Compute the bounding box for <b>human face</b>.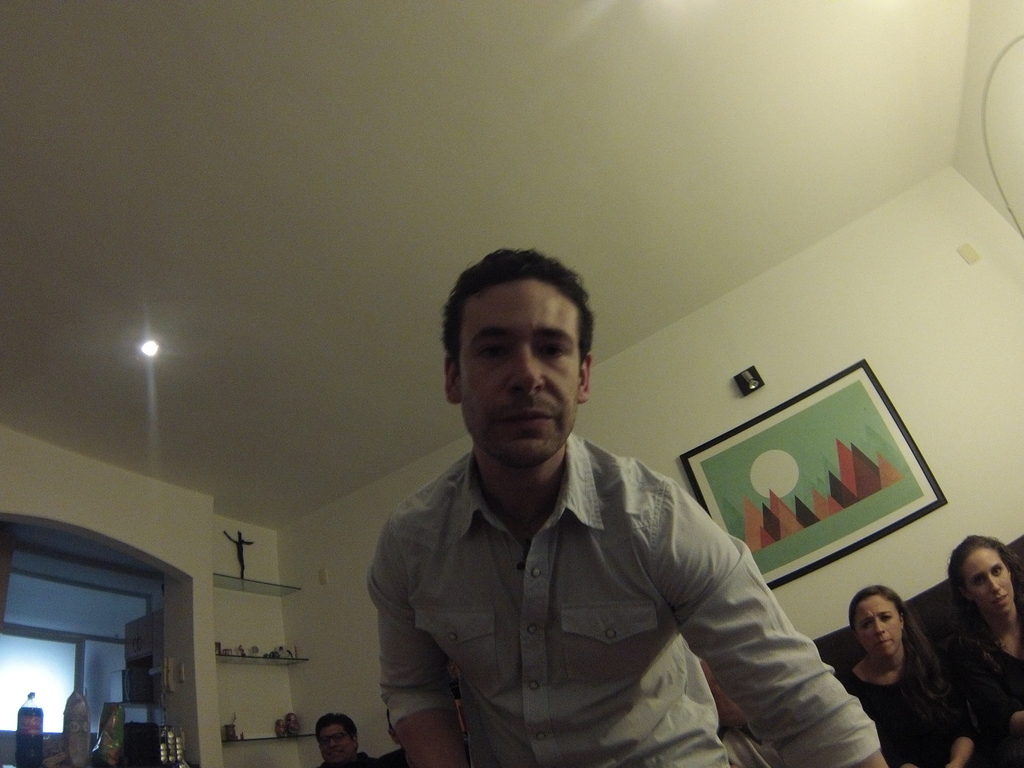
pyautogui.locateOnScreen(956, 546, 1016, 618).
